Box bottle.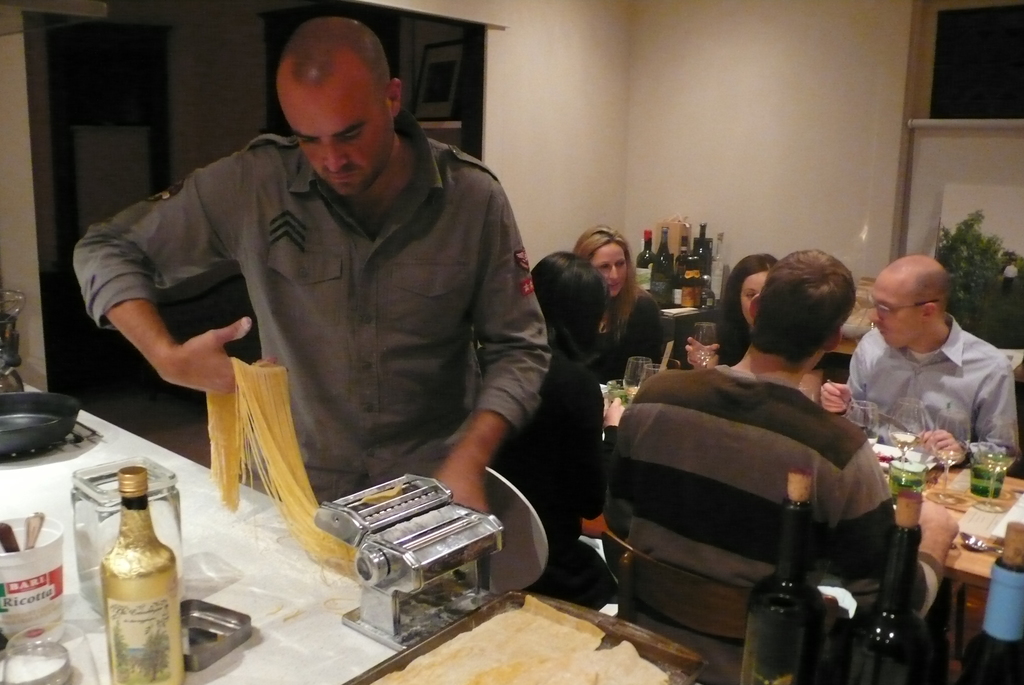
714,229,725,305.
